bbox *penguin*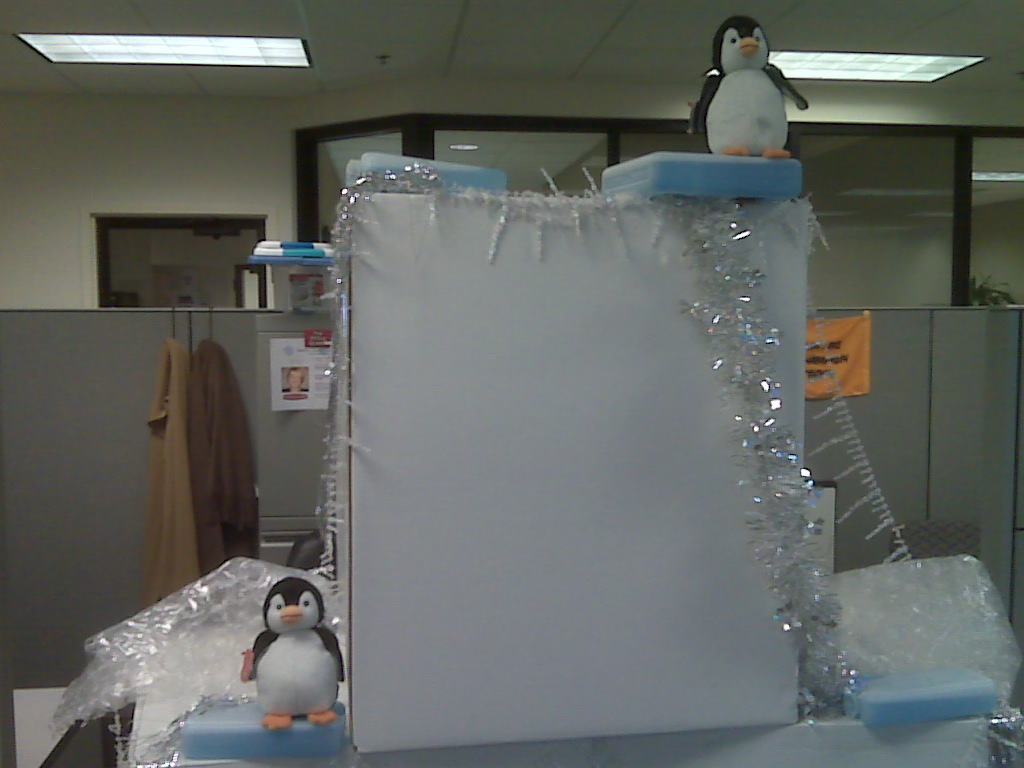
bbox=(232, 575, 350, 735)
